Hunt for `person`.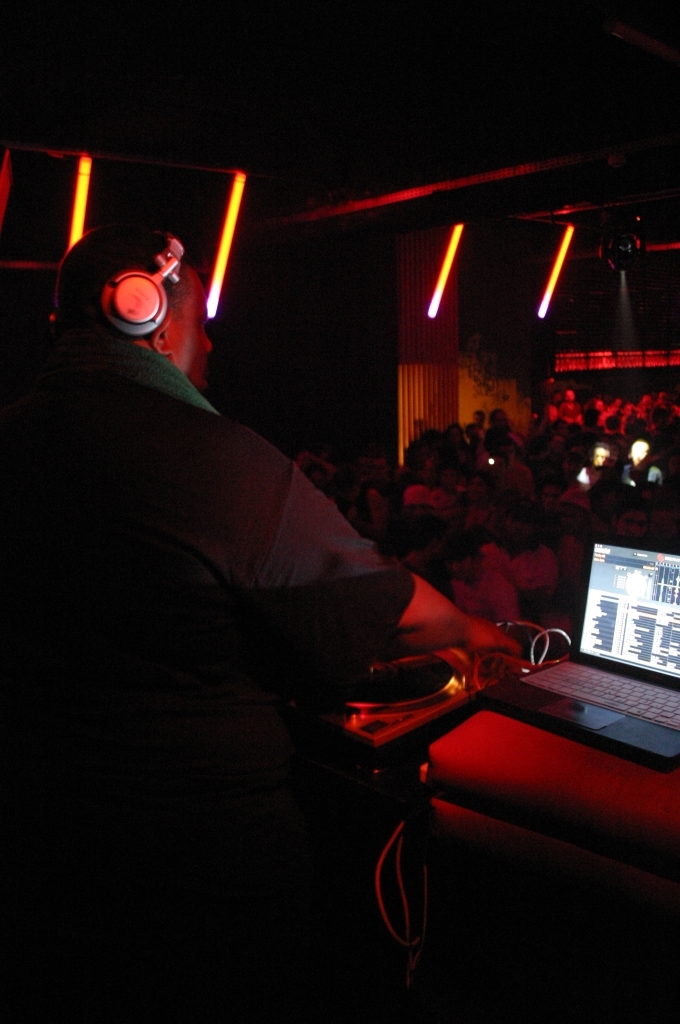
Hunted down at left=486, top=400, right=520, bottom=448.
